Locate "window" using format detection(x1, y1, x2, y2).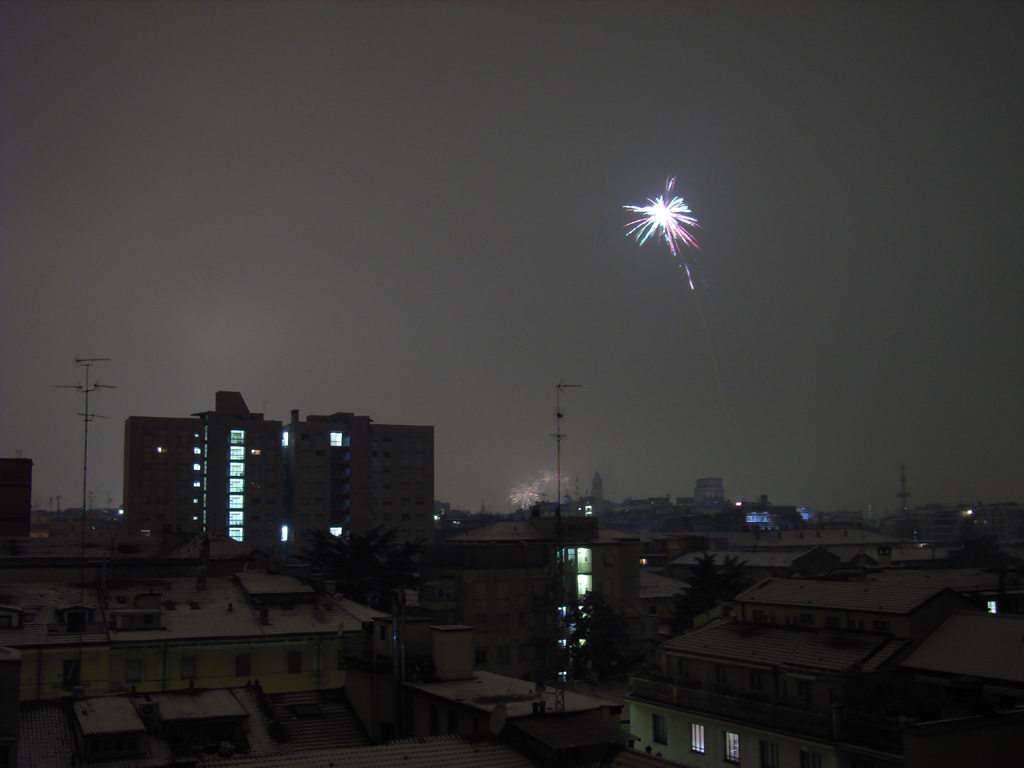
detection(229, 482, 244, 492).
